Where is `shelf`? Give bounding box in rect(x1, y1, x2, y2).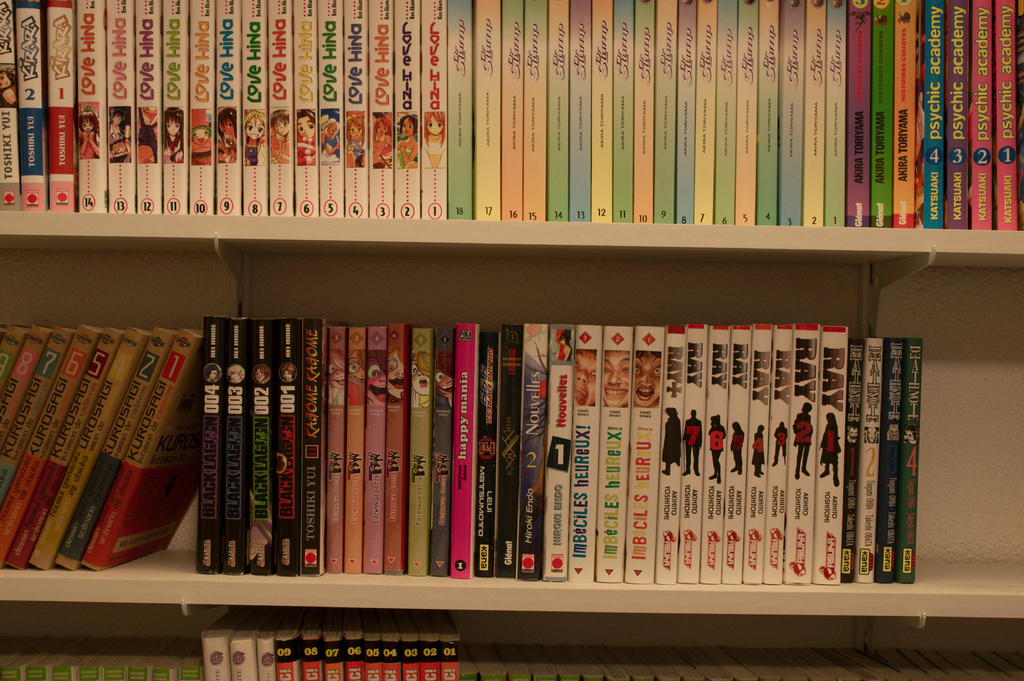
rect(1, 581, 1023, 680).
